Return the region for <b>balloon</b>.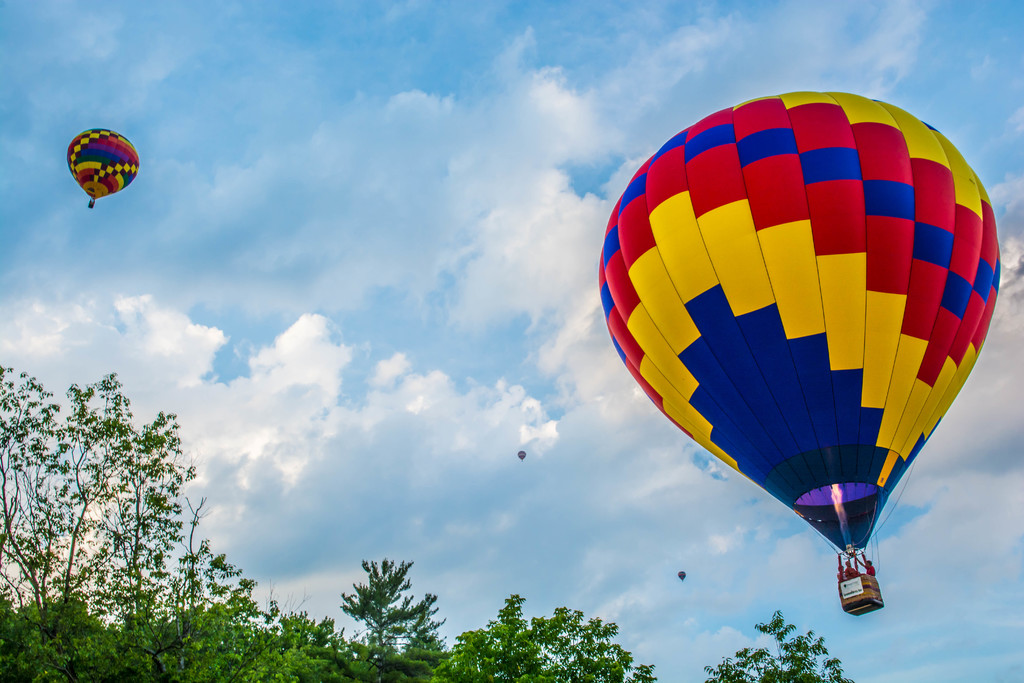
left=68, top=127, right=141, bottom=197.
